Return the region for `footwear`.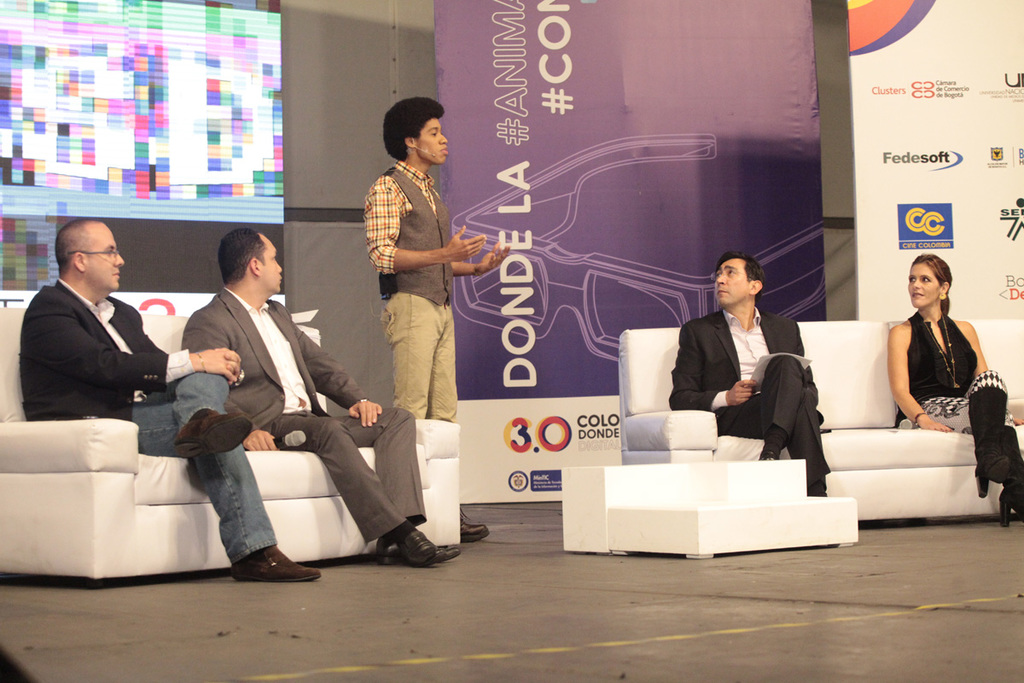
<region>375, 528, 460, 561</region>.
